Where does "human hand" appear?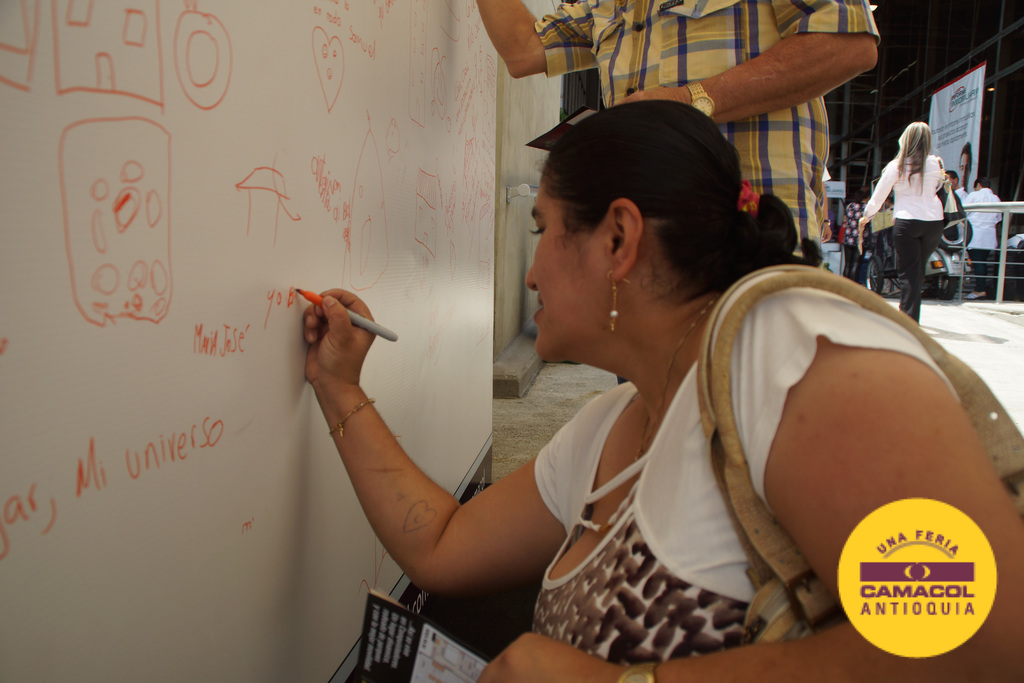
Appears at BBox(856, 213, 871, 230).
